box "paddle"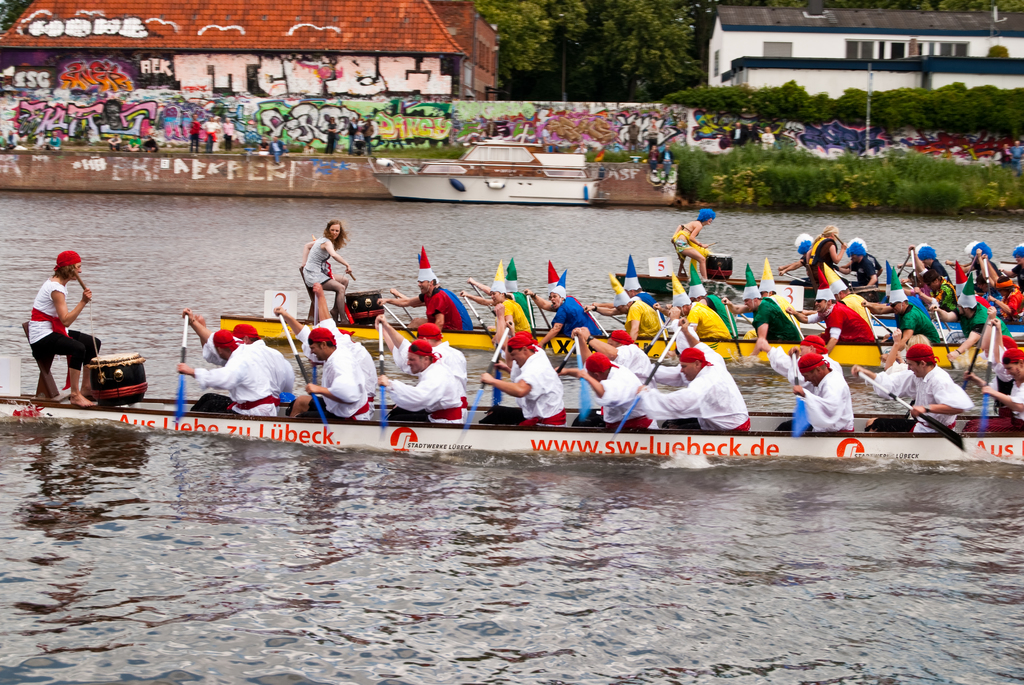
<bbox>173, 315, 188, 427</bbox>
